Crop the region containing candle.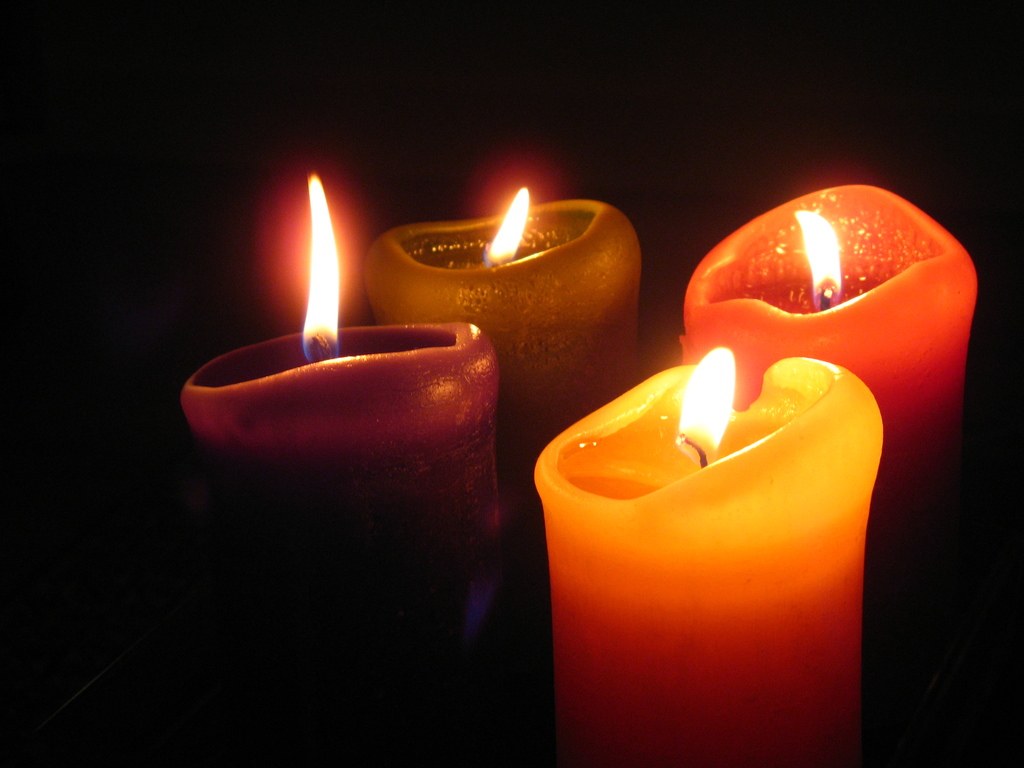
Crop region: crop(177, 319, 509, 767).
